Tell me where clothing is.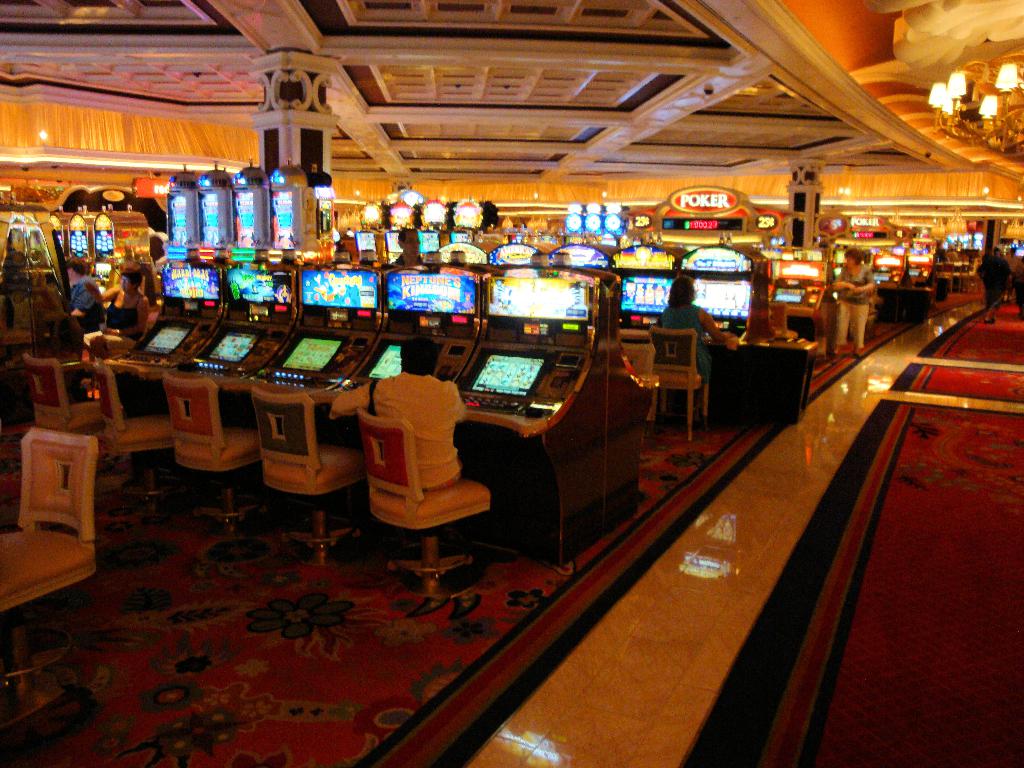
clothing is at region(104, 289, 143, 341).
